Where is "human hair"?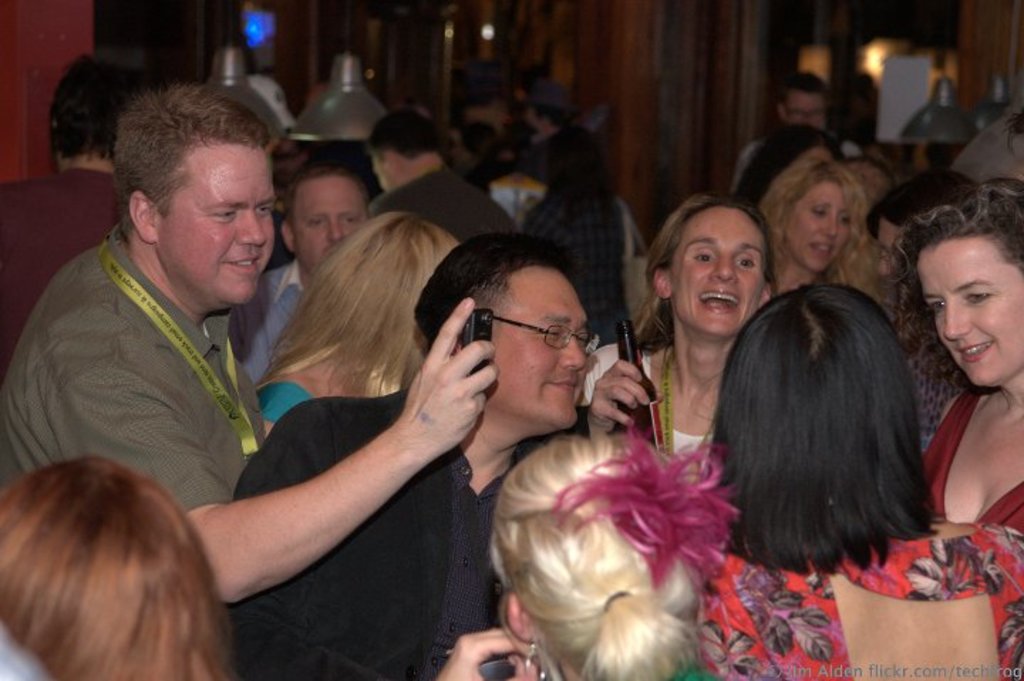
{"x1": 361, "y1": 108, "x2": 445, "y2": 168}.
